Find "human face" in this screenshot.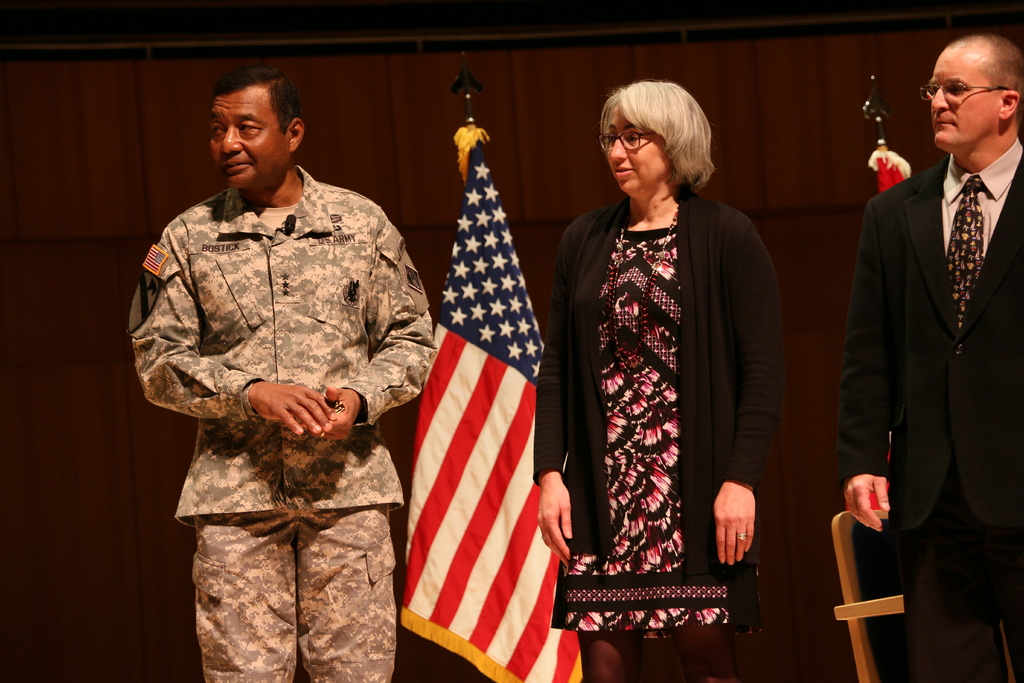
The bounding box for "human face" is <region>598, 110, 666, 194</region>.
